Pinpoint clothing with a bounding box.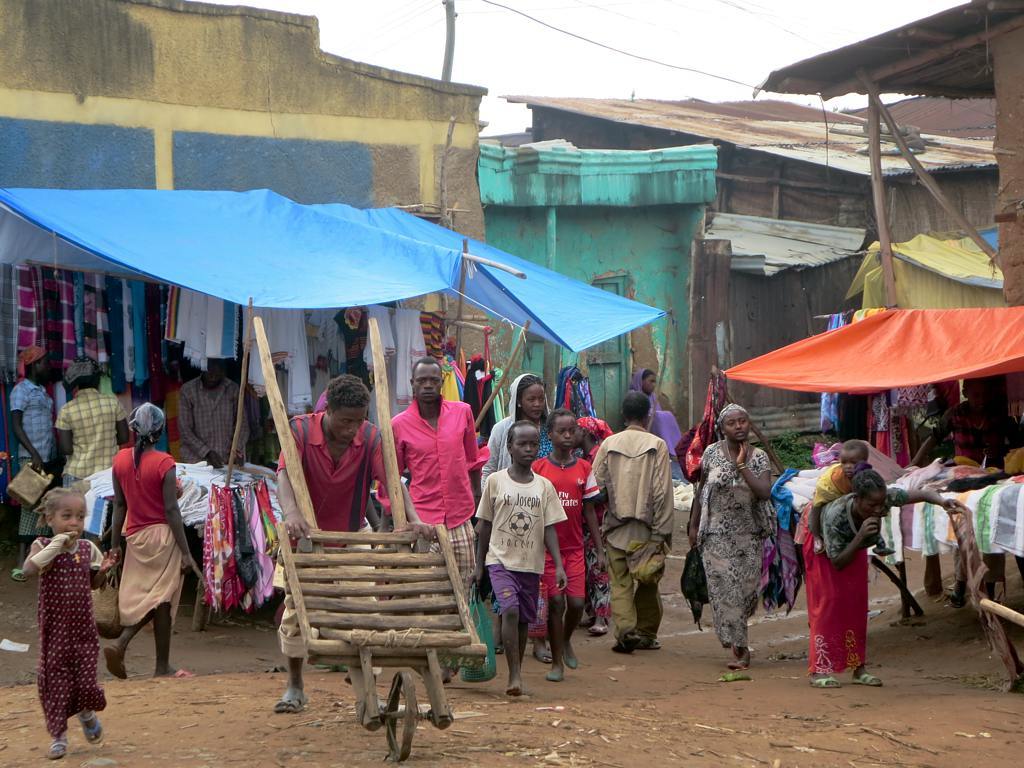
x1=5, y1=367, x2=890, y2=734.
